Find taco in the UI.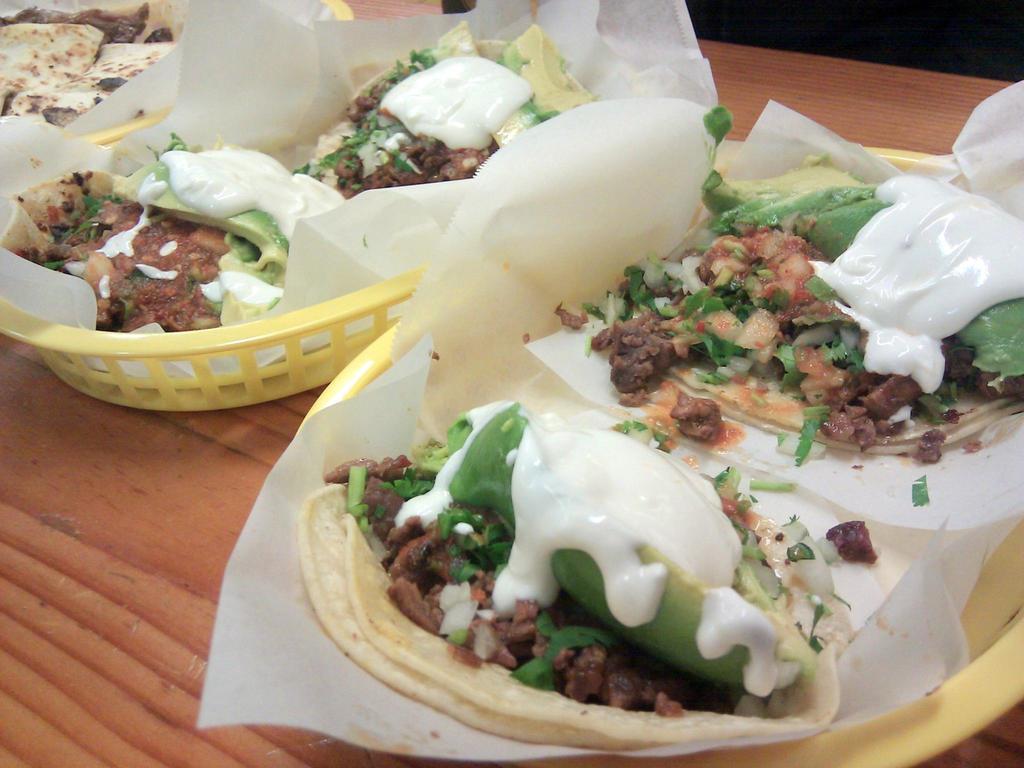
UI element at rect(0, 13, 173, 146).
